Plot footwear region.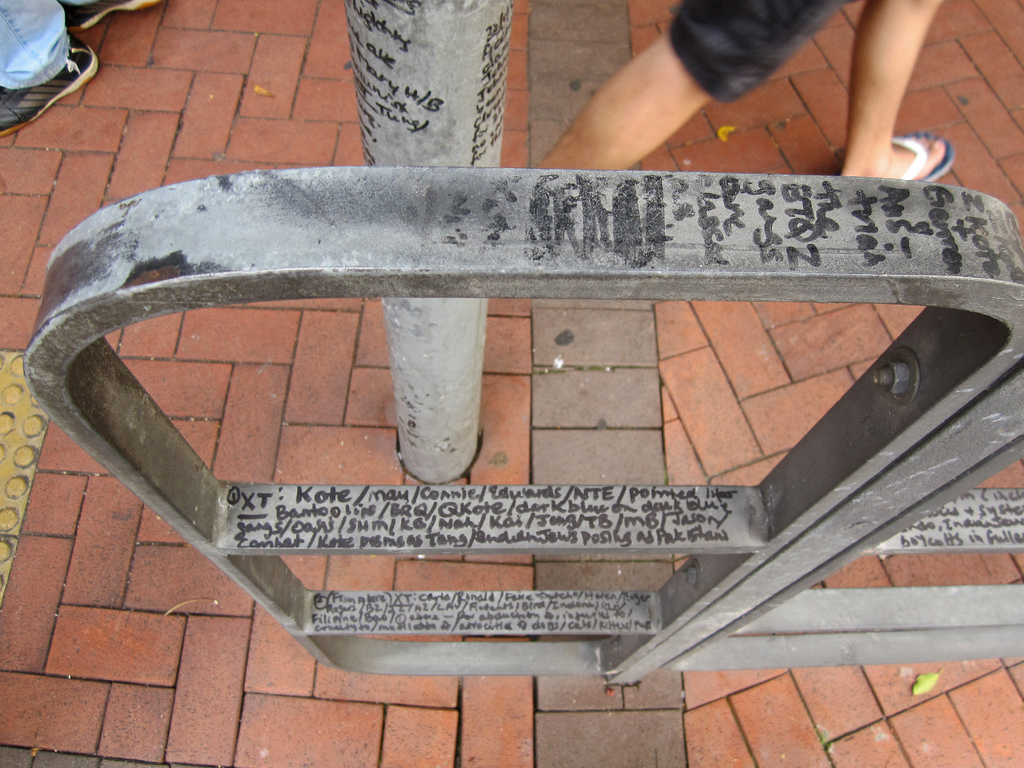
Plotted at bbox=(0, 13, 83, 118).
